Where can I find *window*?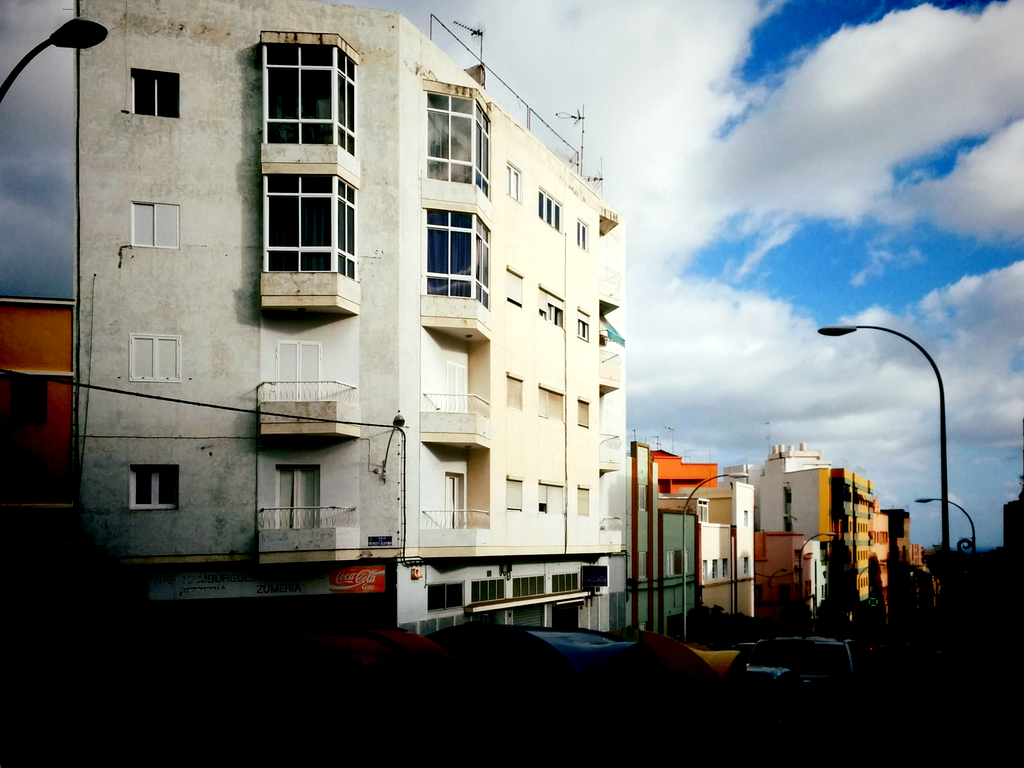
You can find it at detection(743, 506, 751, 522).
